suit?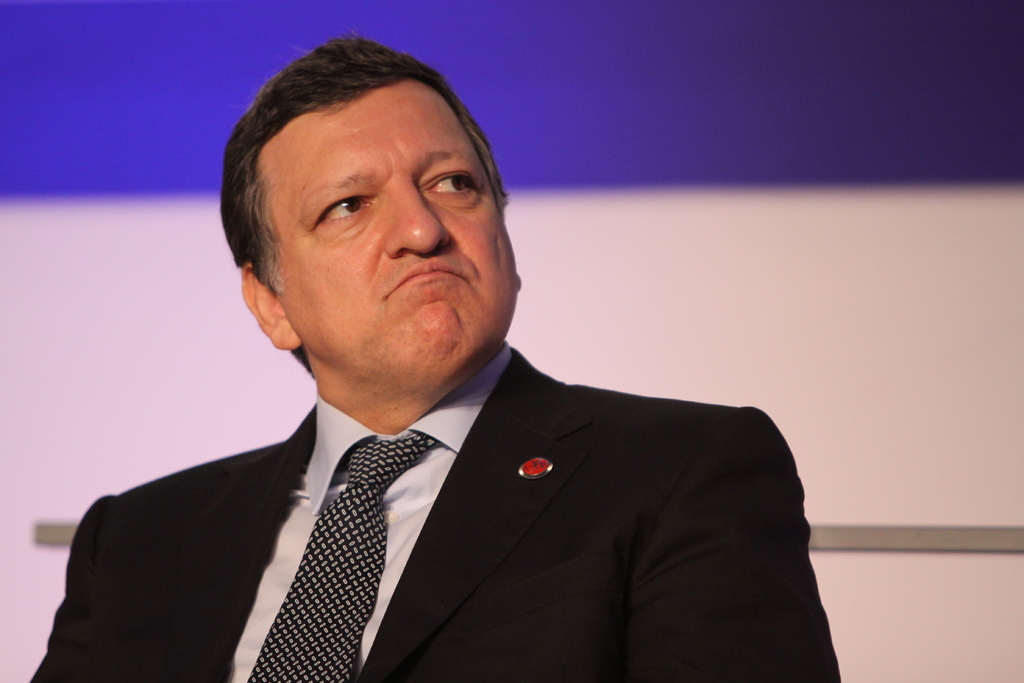
103, 332, 881, 669
